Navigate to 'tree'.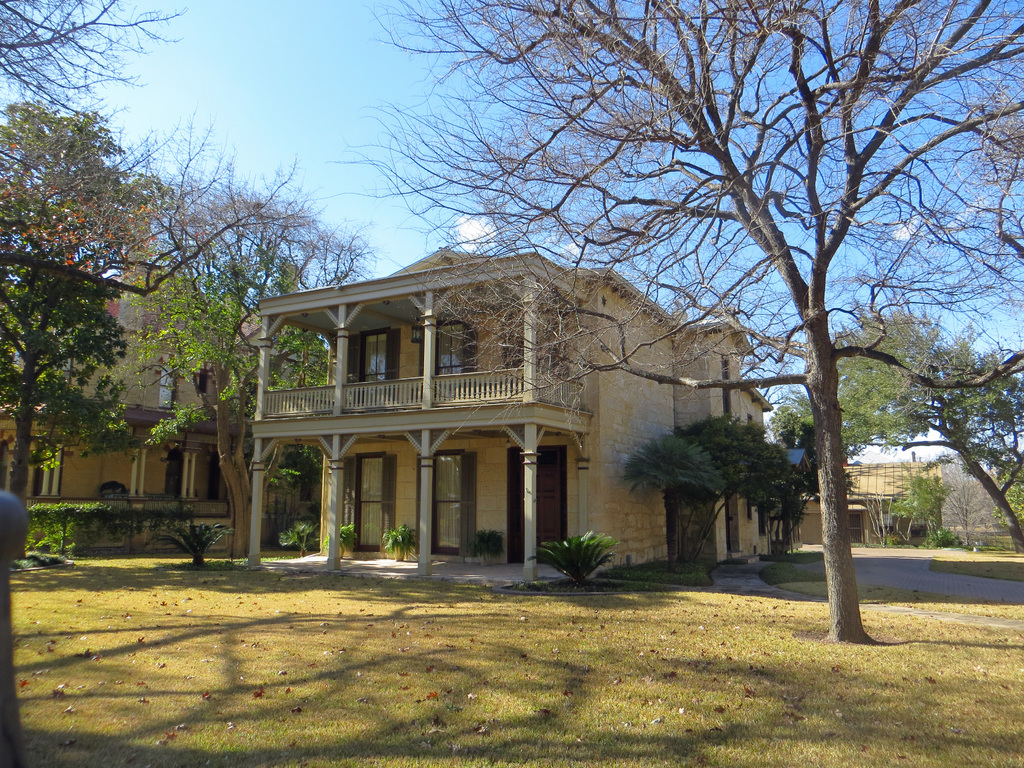
Navigation target: crop(968, 88, 1020, 211).
